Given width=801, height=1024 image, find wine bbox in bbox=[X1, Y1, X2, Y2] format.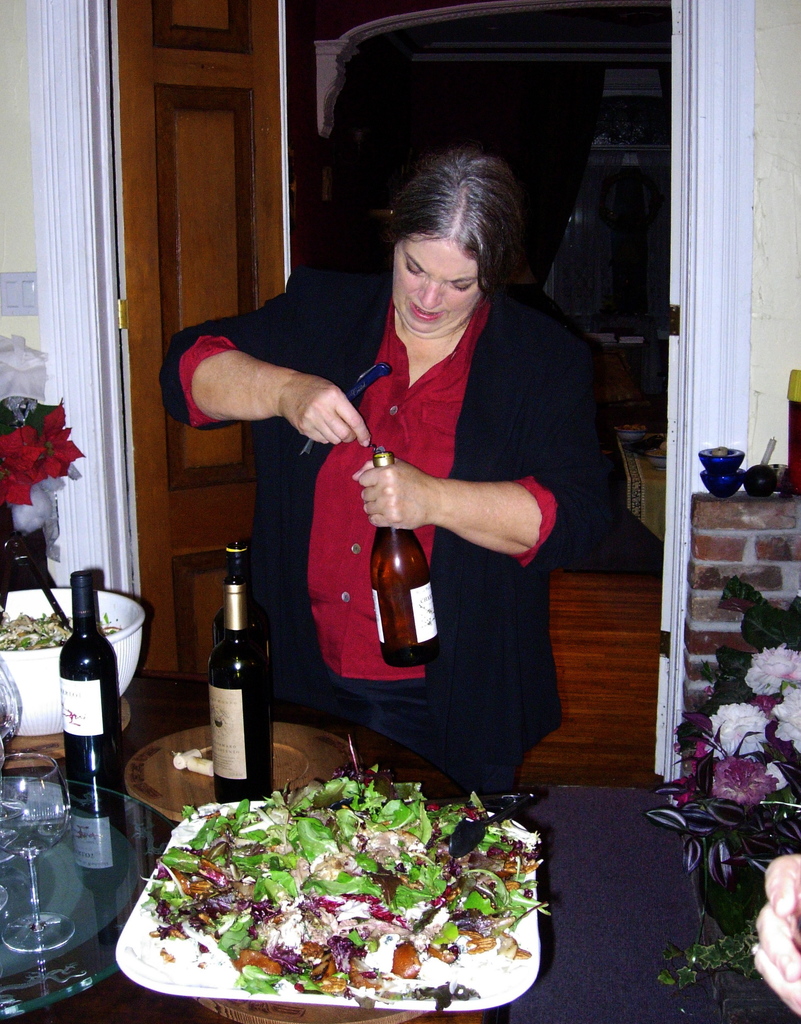
bbox=[210, 605, 271, 661].
